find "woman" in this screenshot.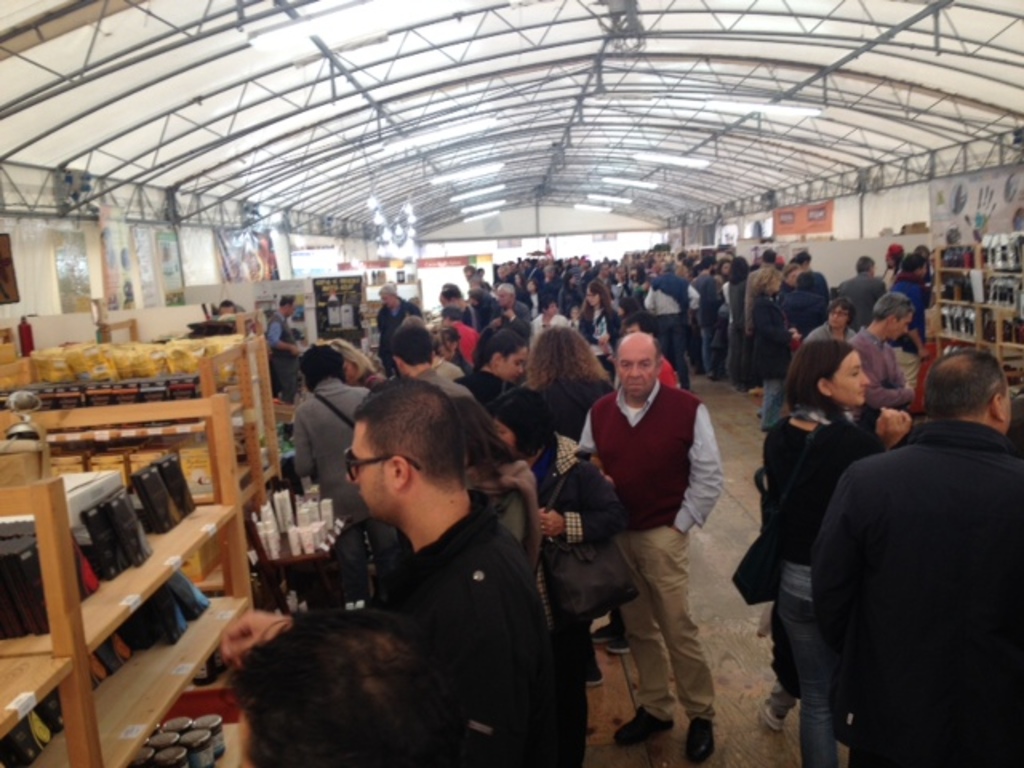
The bounding box for "woman" is Rect(459, 326, 523, 402).
